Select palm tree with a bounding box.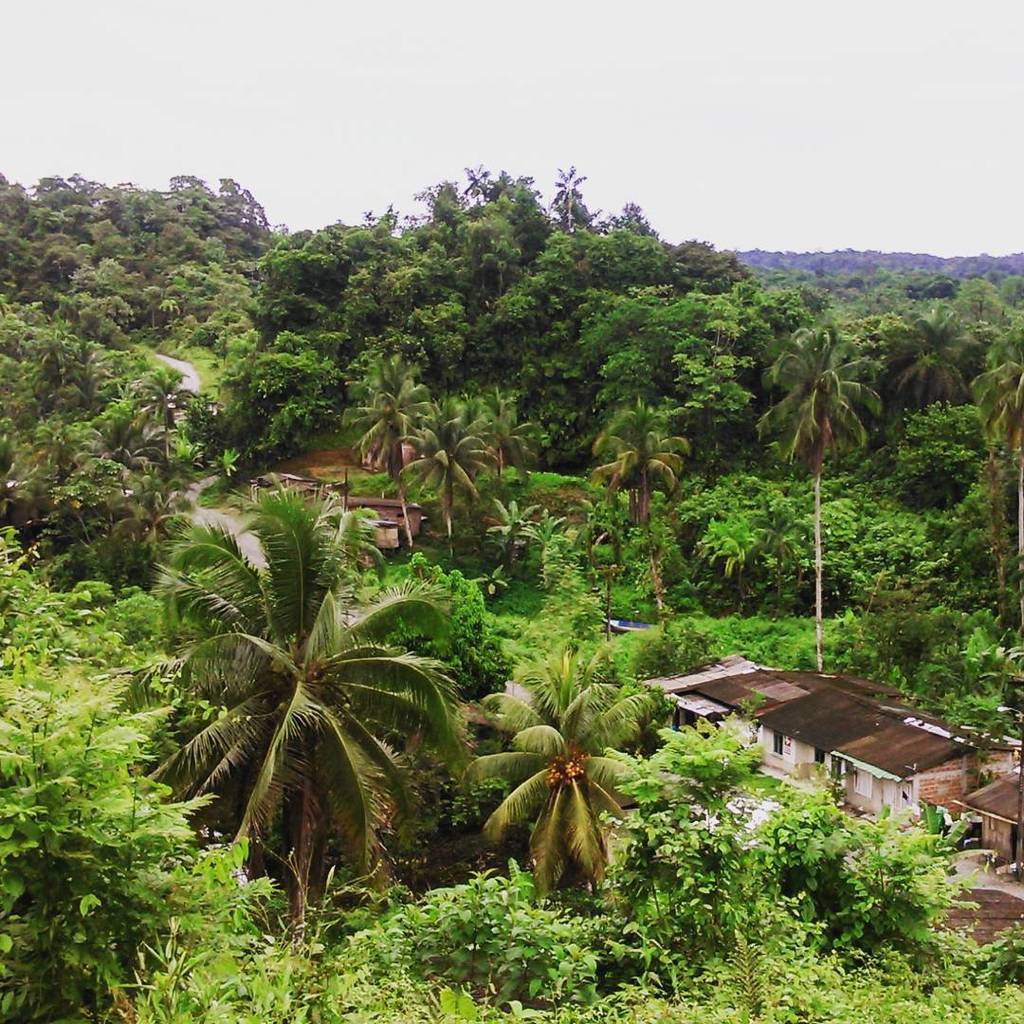
BBox(343, 356, 431, 547).
